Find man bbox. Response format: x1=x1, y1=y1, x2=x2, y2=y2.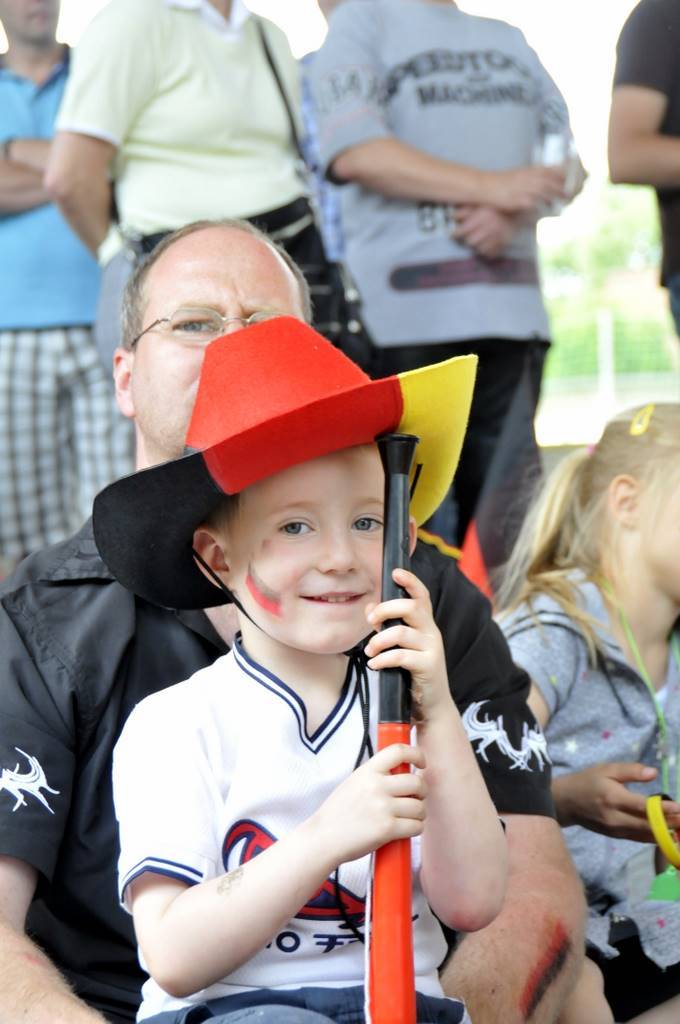
x1=605, y1=0, x2=679, y2=350.
